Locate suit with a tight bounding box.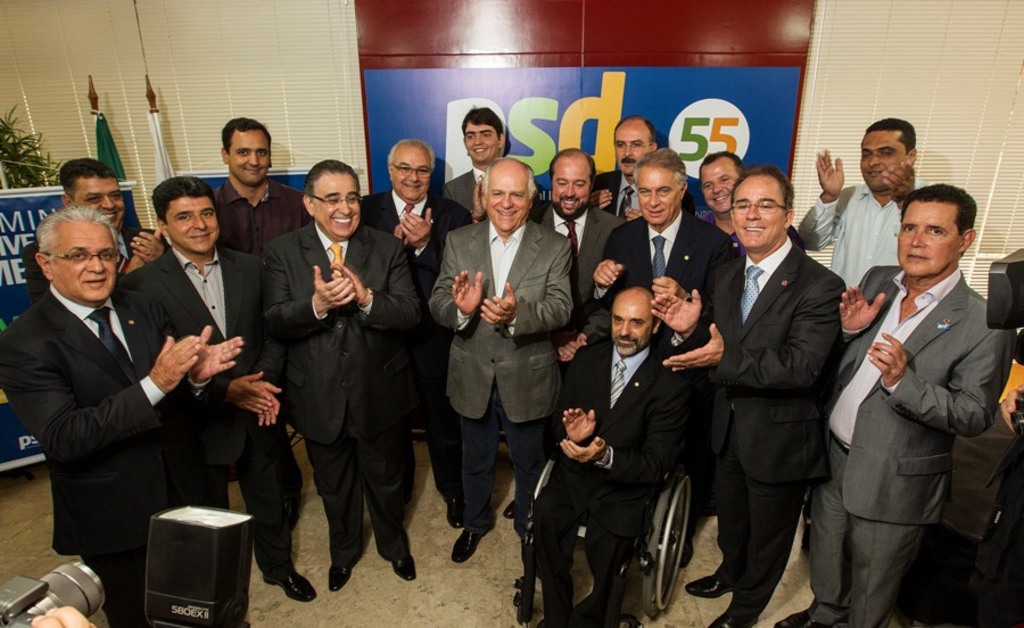
361,185,472,504.
